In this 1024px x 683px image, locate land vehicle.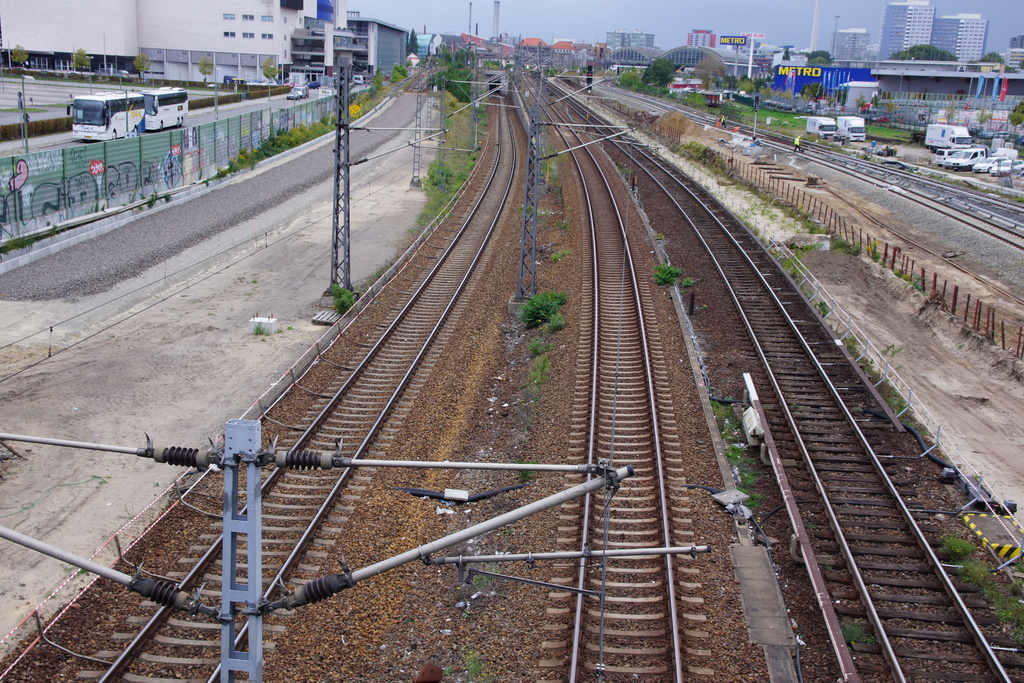
Bounding box: crop(353, 74, 365, 85).
